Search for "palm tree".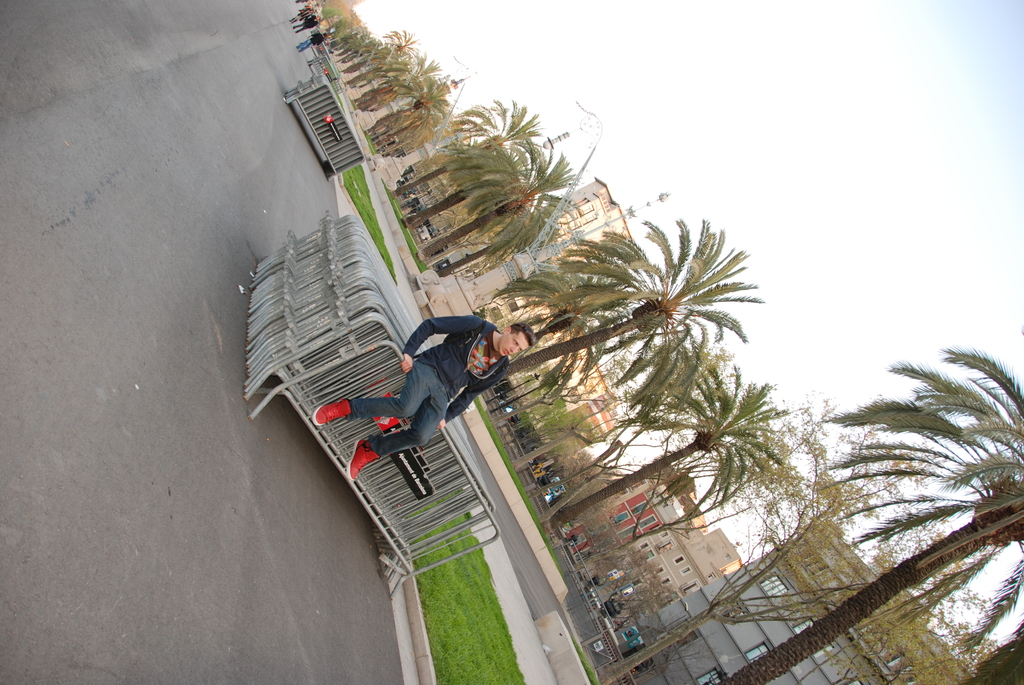
Found at bbox(387, 92, 556, 180).
